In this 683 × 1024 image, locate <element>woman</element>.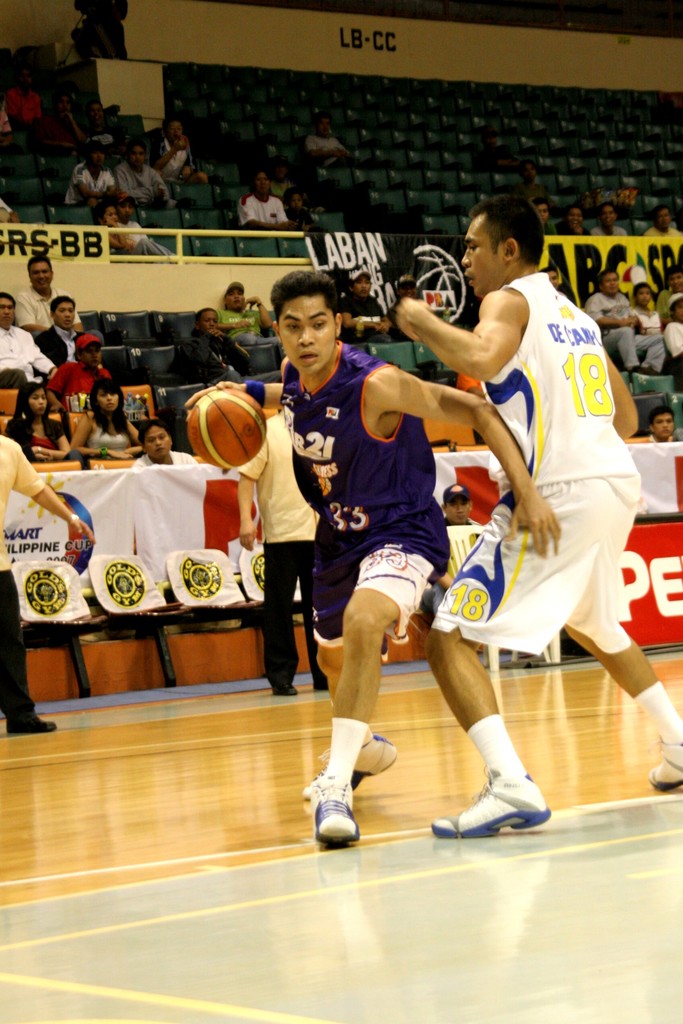
Bounding box: bbox=[62, 385, 149, 458].
